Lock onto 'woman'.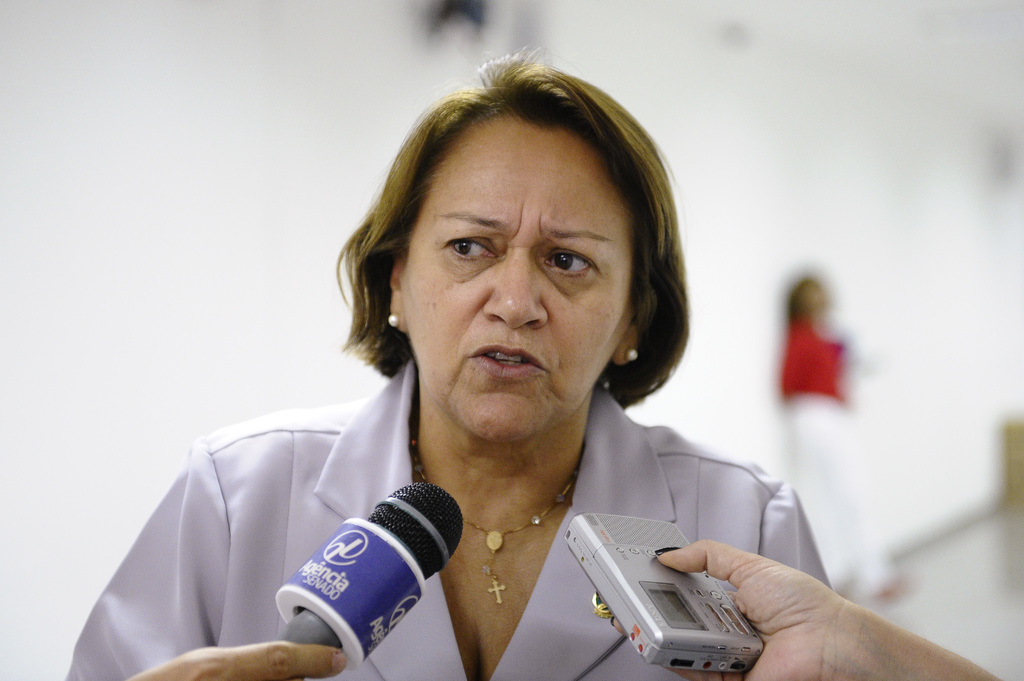
Locked: crop(140, 58, 808, 680).
